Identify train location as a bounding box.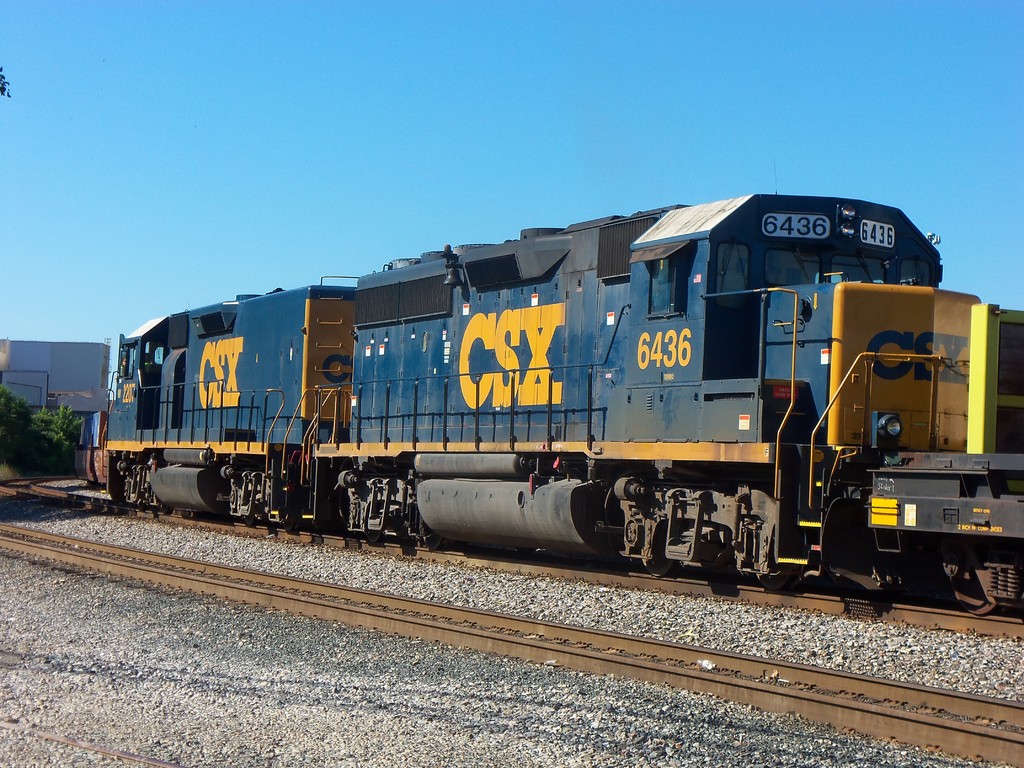
{"left": 104, "top": 197, "right": 1023, "bottom": 609}.
